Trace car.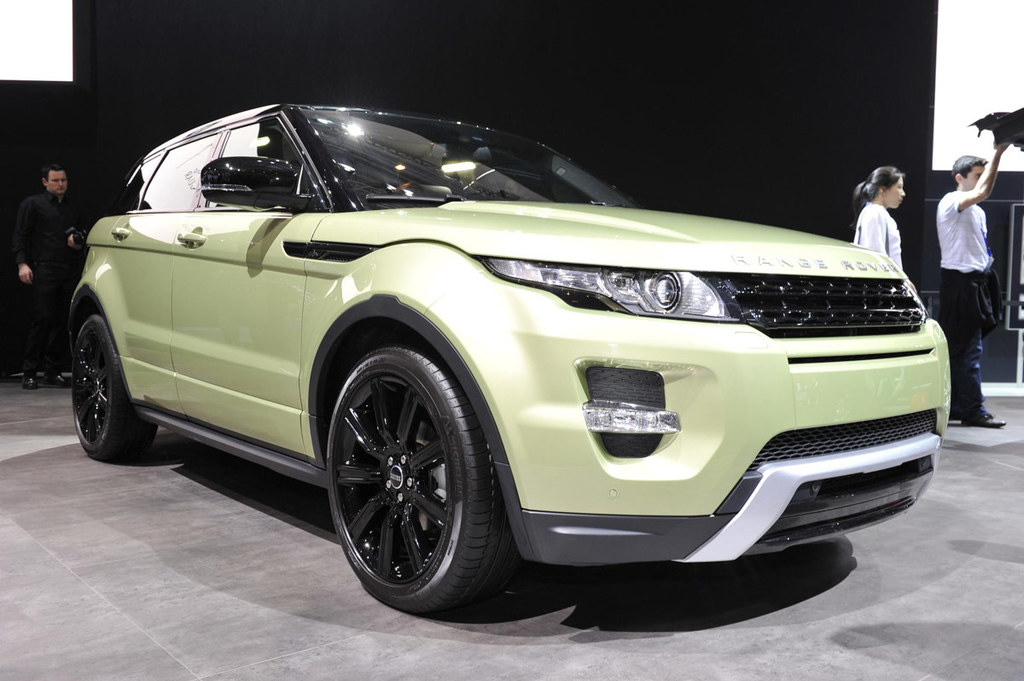
Traced to [x1=68, y1=96, x2=951, y2=613].
